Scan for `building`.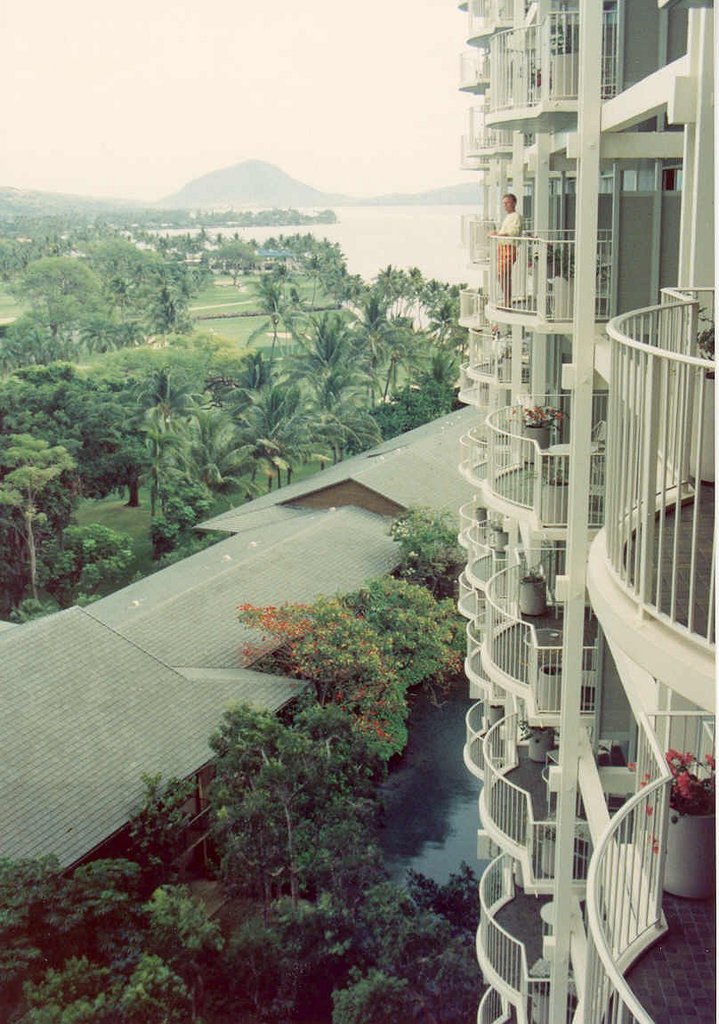
Scan result: select_region(0, 413, 466, 869).
